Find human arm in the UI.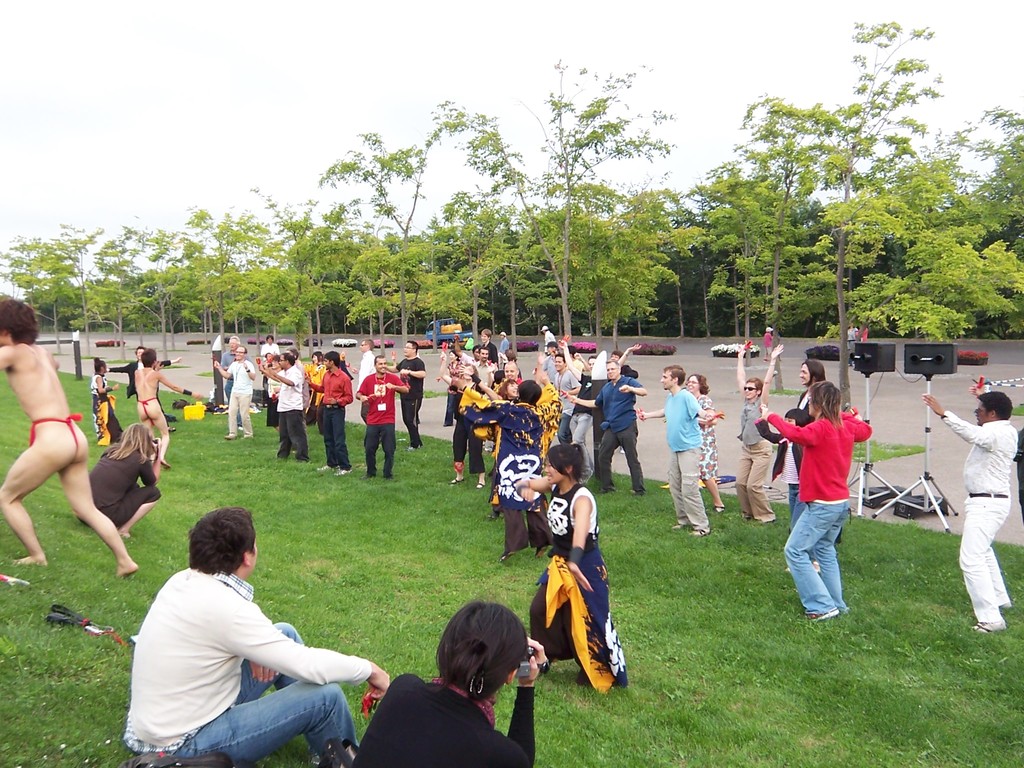
UI element at rect(218, 353, 230, 370).
